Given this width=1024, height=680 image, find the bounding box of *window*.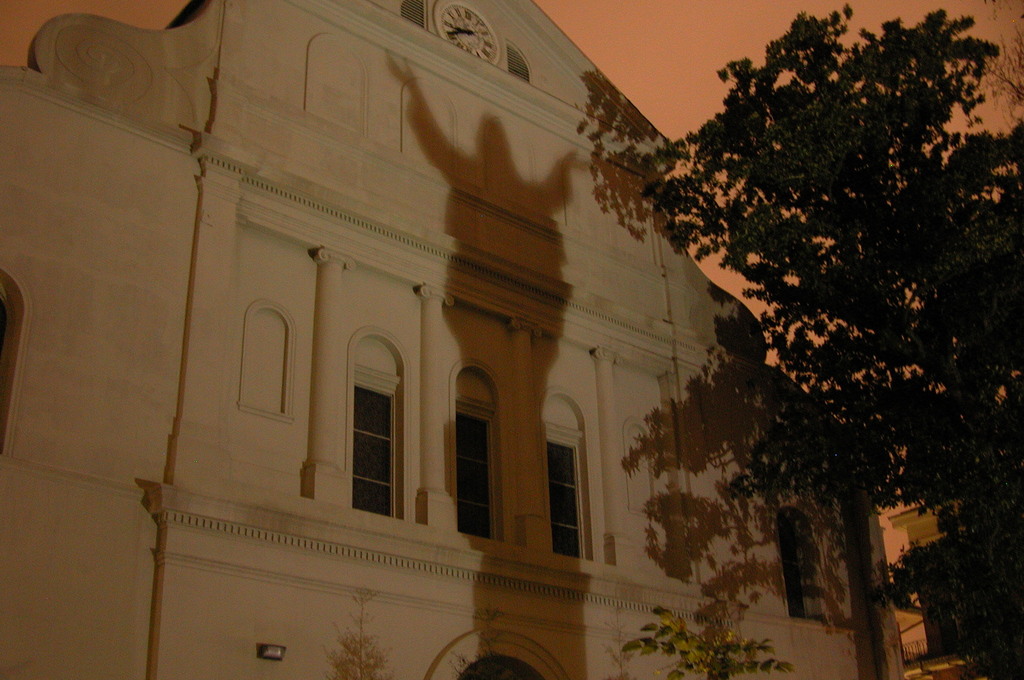
<region>774, 508, 827, 625</region>.
